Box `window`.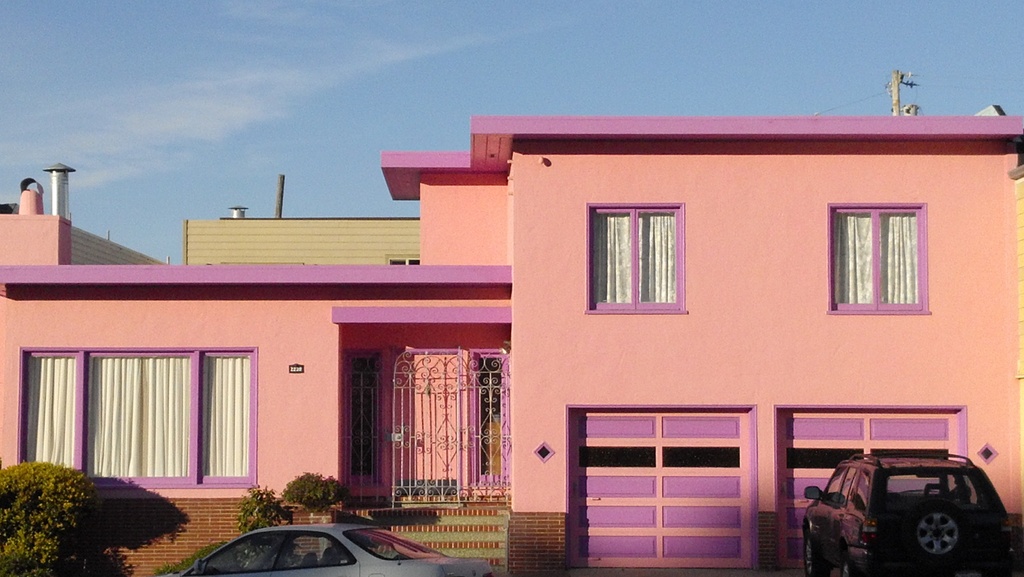
rect(834, 206, 919, 305).
